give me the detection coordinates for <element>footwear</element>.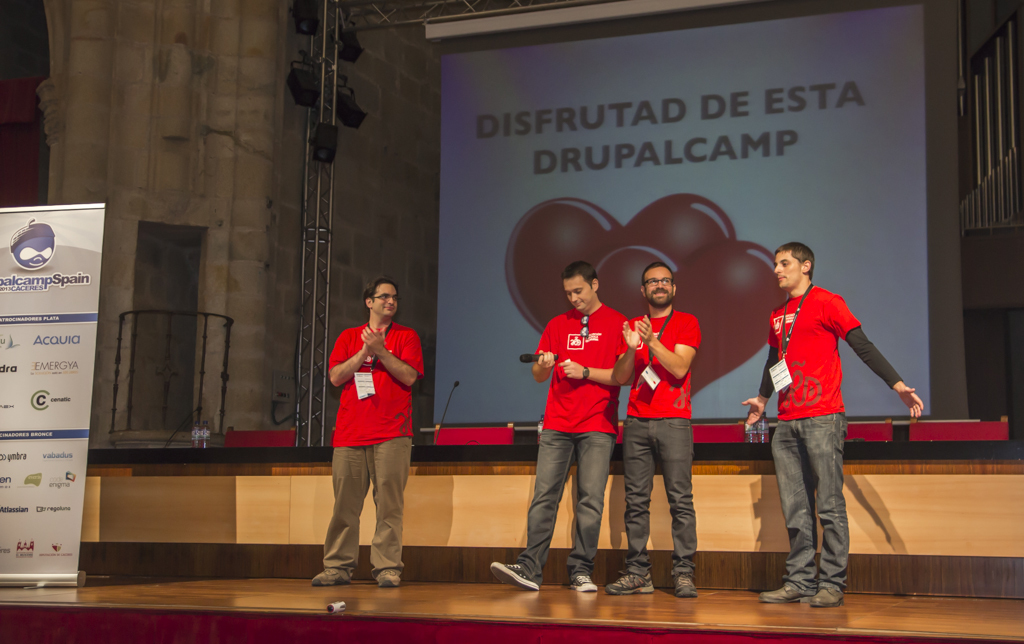
bbox=[809, 577, 842, 609].
